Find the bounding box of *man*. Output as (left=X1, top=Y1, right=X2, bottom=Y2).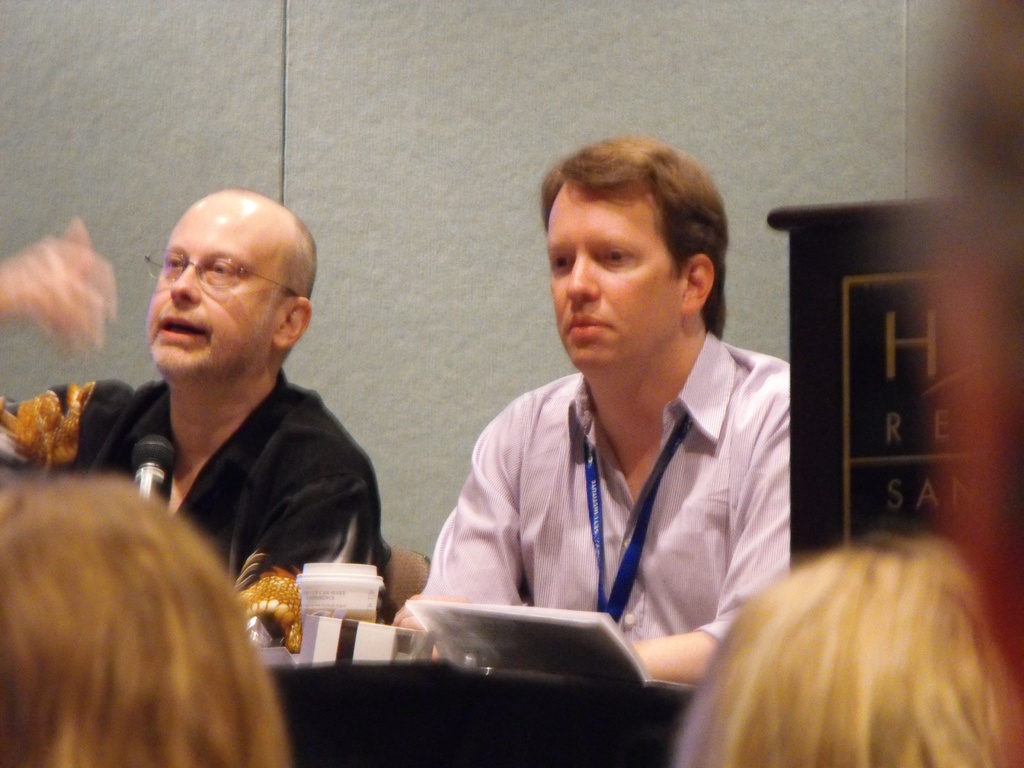
(left=392, top=134, right=793, bottom=682).
